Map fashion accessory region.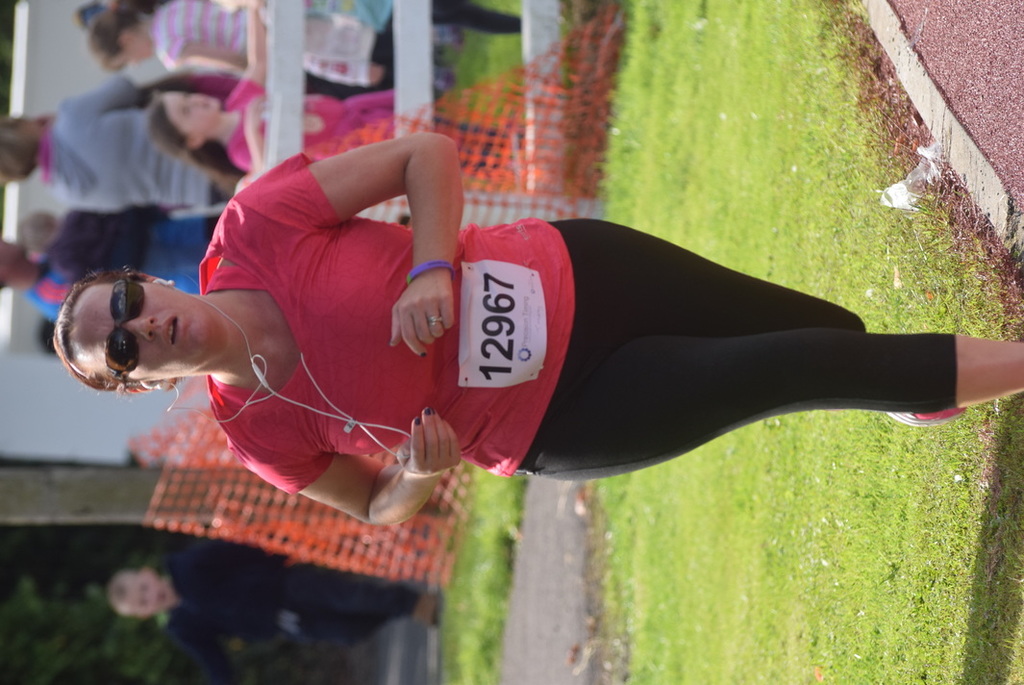
Mapped to l=166, t=277, r=177, b=288.
